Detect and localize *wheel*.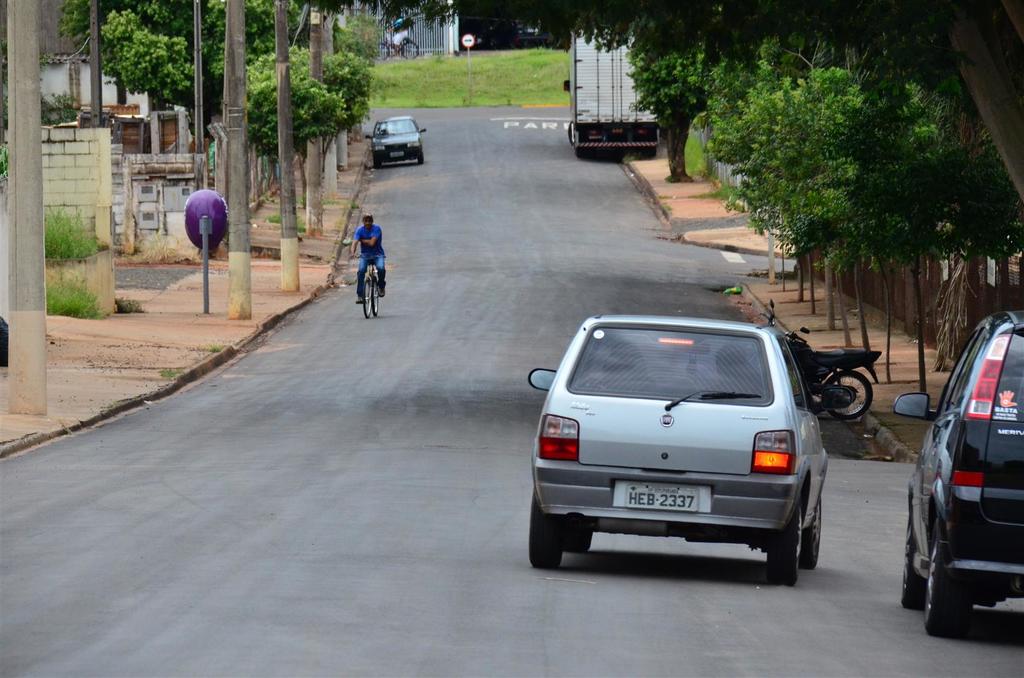
Localized at bbox=[819, 368, 880, 424].
